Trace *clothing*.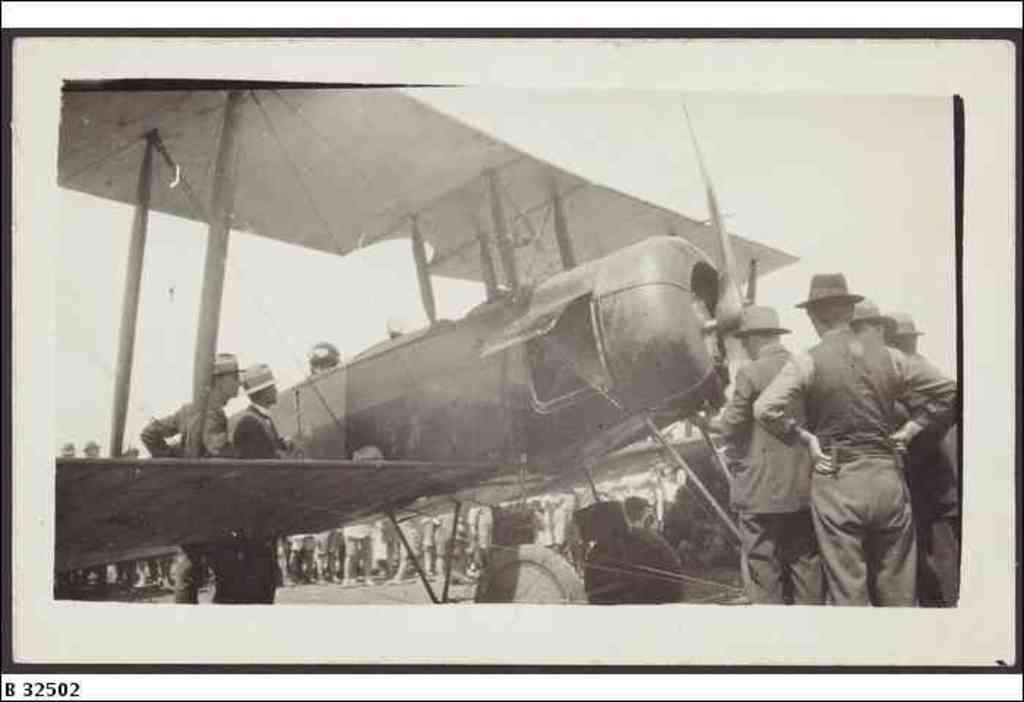
Traced to [left=891, top=348, right=963, bottom=616].
